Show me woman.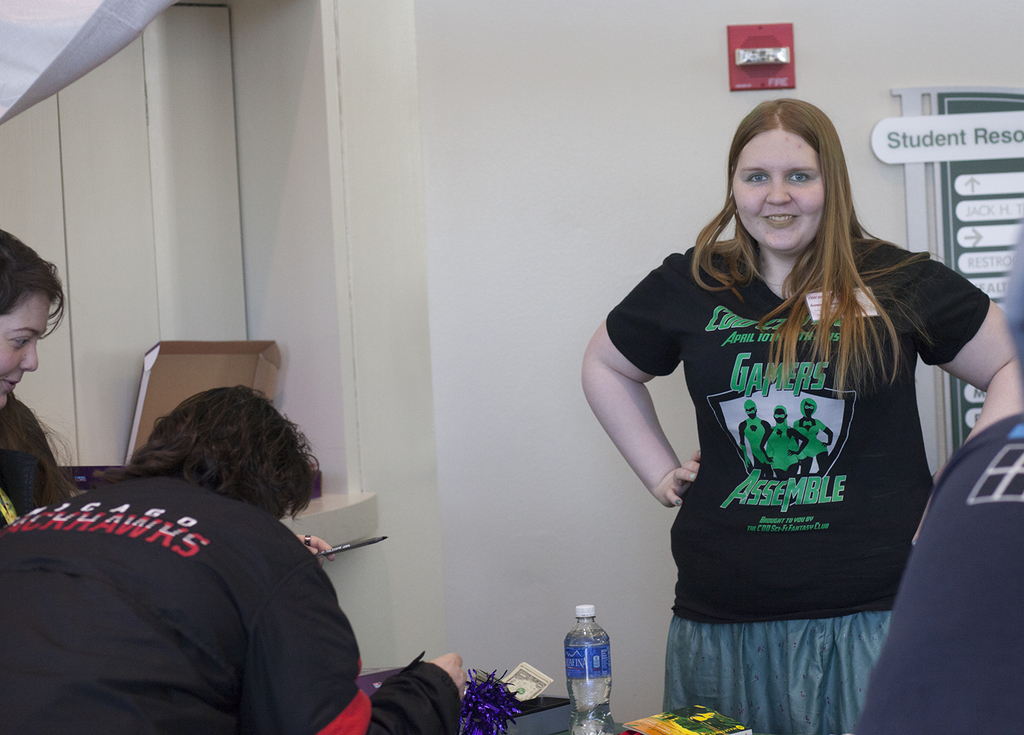
woman is here: box(590, 59, 965, 728).
